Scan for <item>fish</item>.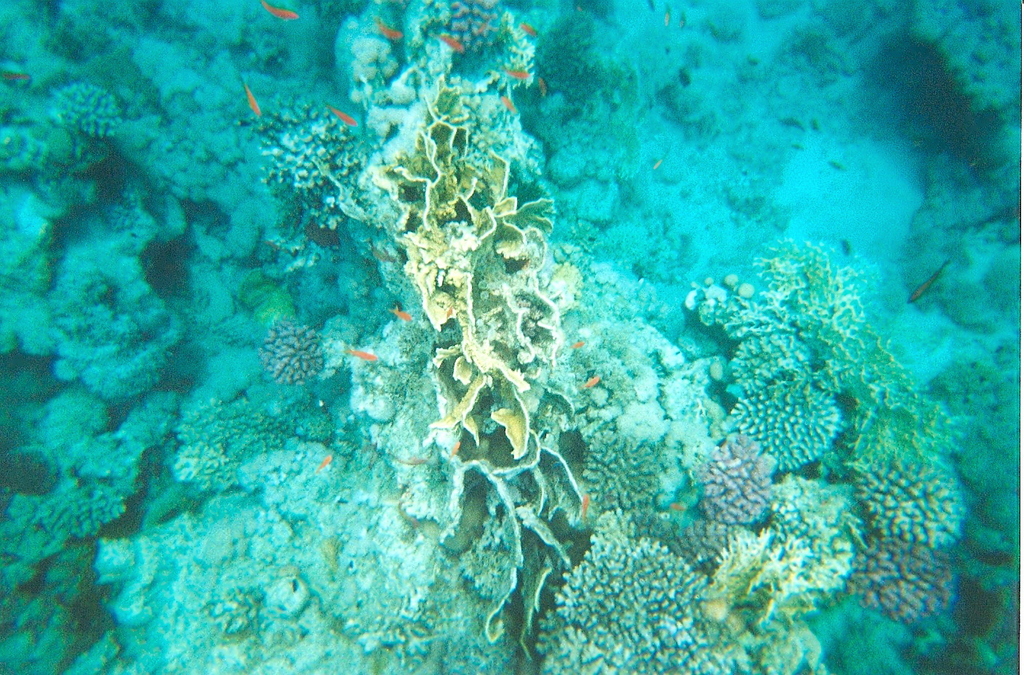
Scan result: crop(906, 258, 951, 301).
